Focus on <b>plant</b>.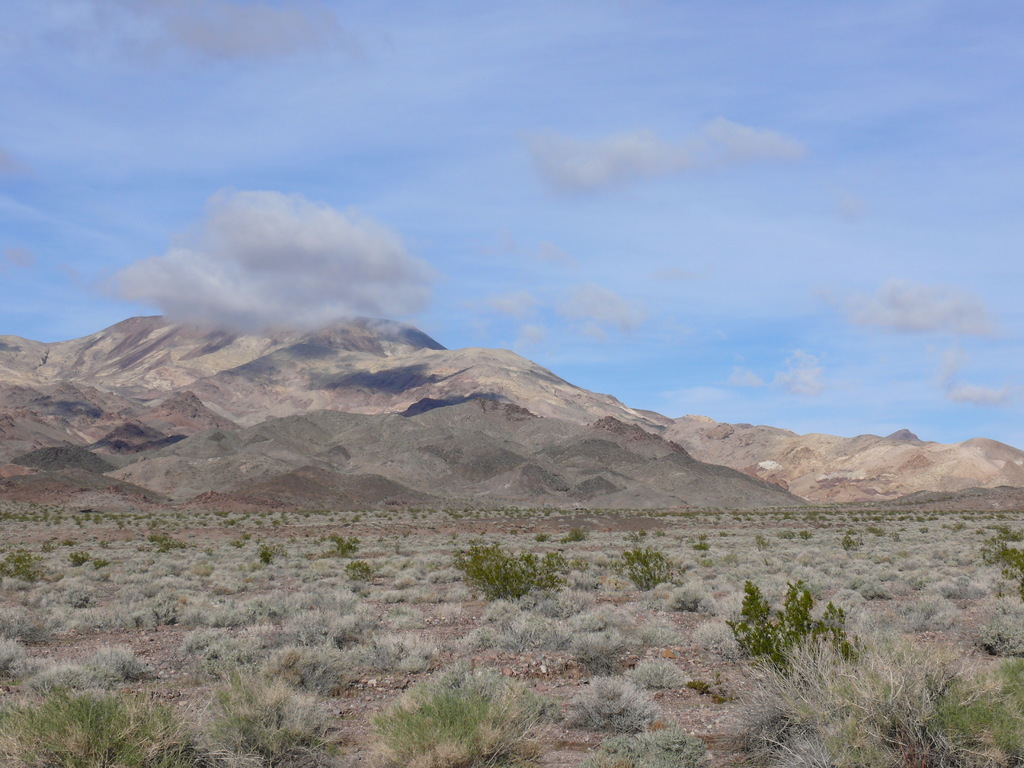
Focused at 0:634:28:678.
